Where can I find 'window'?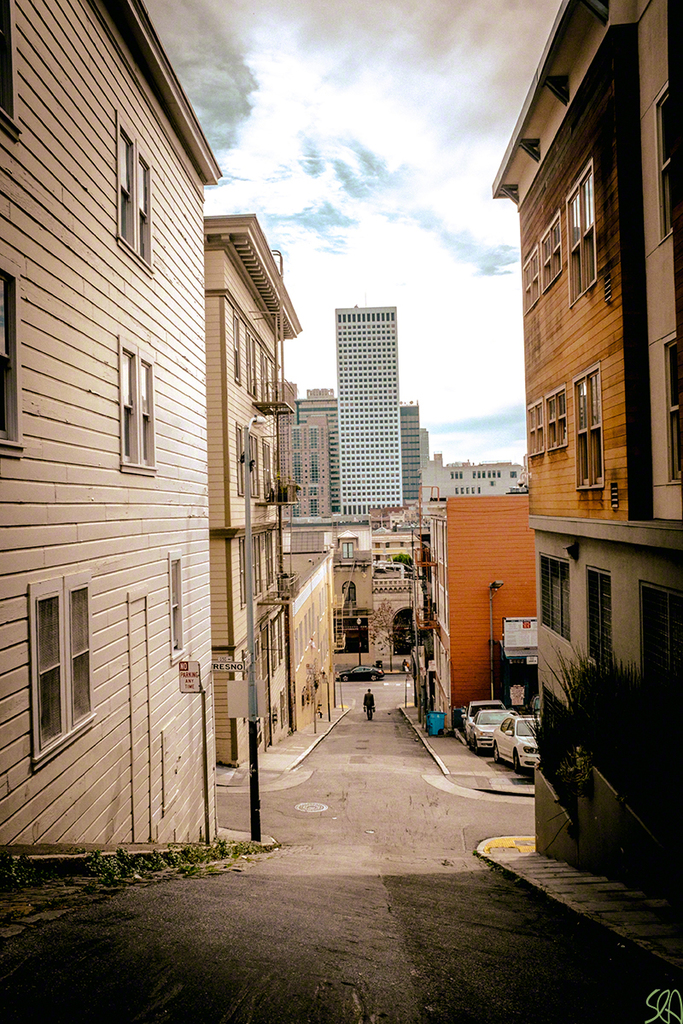
You can find it at Rect(390, 608, 422, 660).
